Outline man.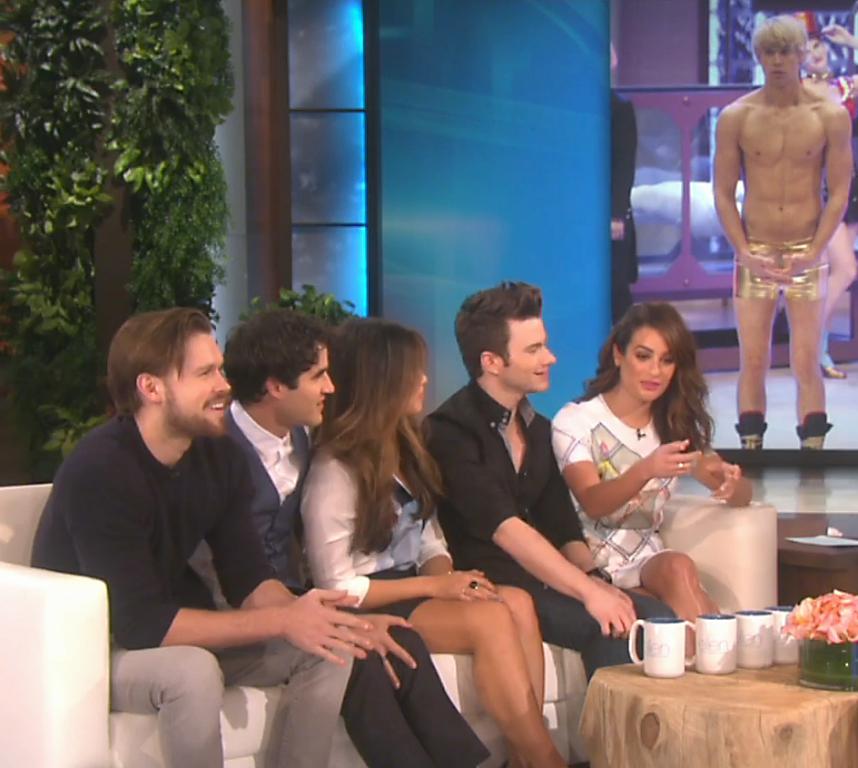
Outline: [419, 283, 677, 683].
